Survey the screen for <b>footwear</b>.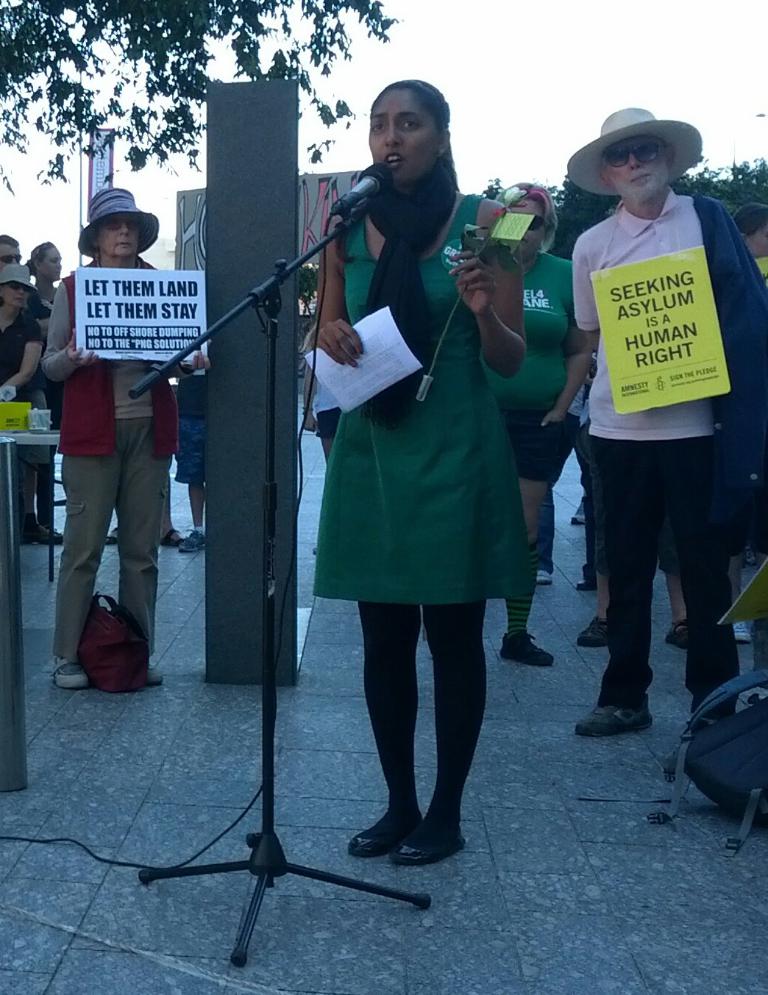
Survey found: box(539, 568, 555, 584).
